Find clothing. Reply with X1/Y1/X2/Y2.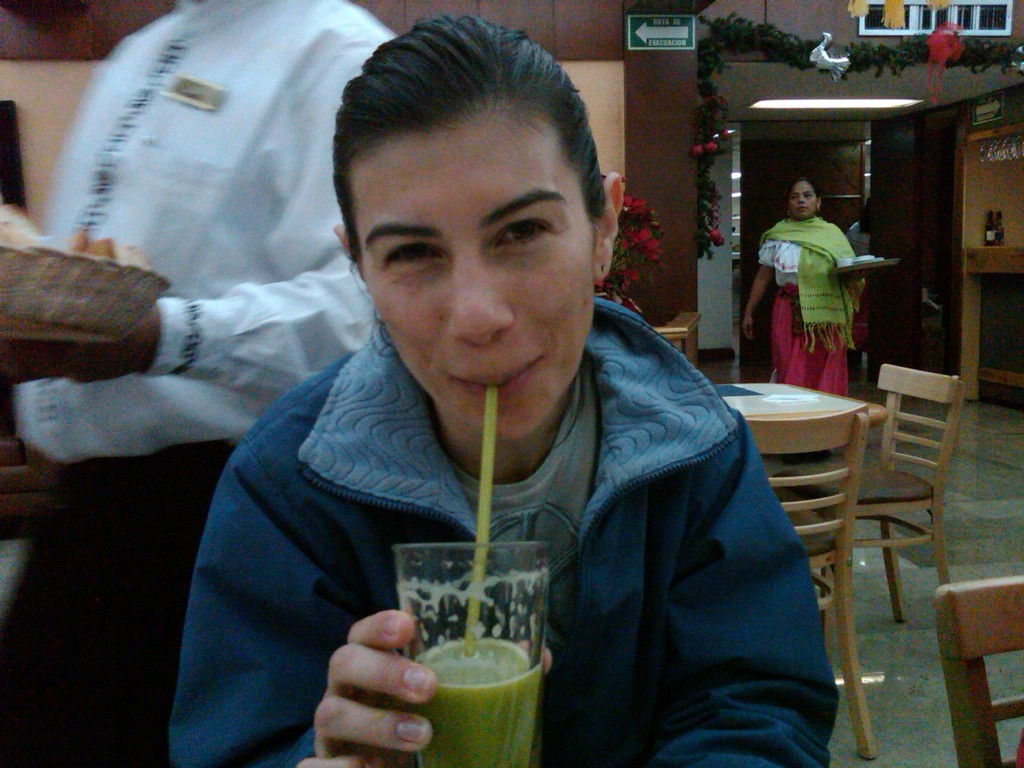
0/0/403/767.
